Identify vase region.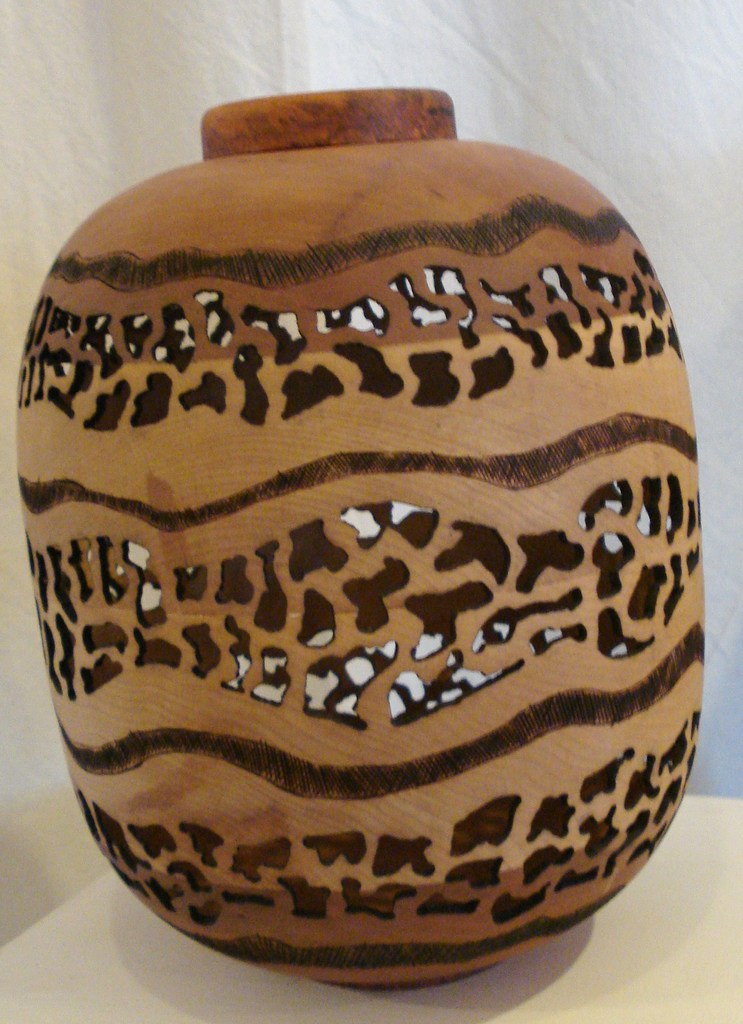
Region: left=13, top=83, right=705, bottom=996.
